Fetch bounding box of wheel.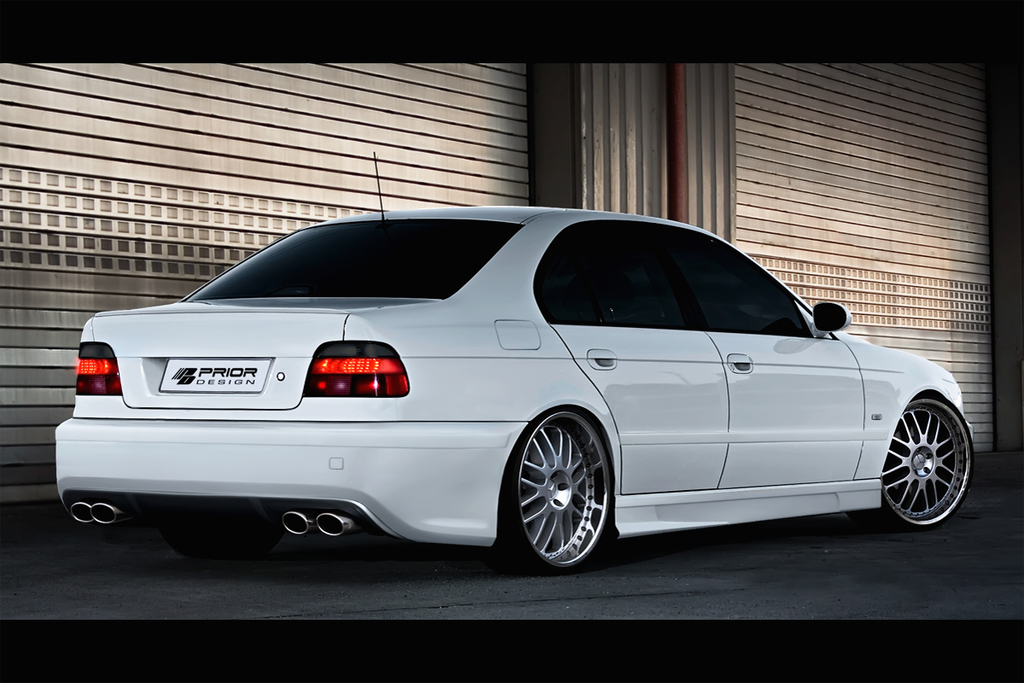
Bbox: x1=508 y1=409 x2=616 y2=571.
